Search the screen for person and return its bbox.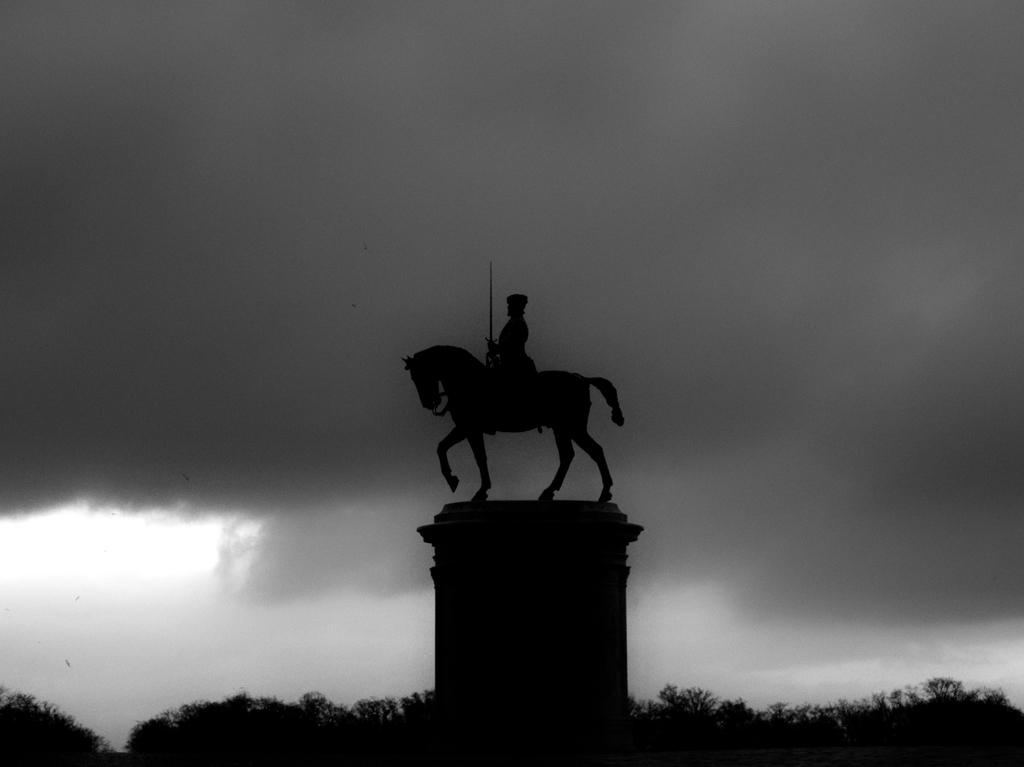
Found: (left=483, top=295, right=532, bottom=398).
